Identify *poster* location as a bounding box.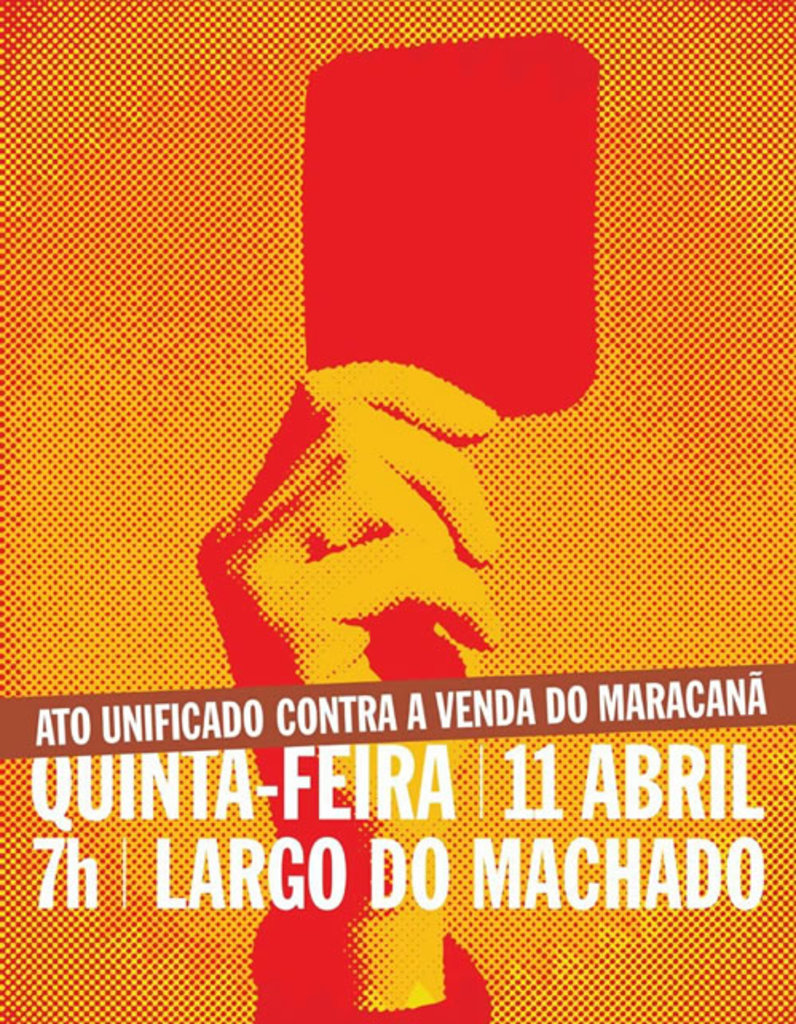
0:0:794:1022.
